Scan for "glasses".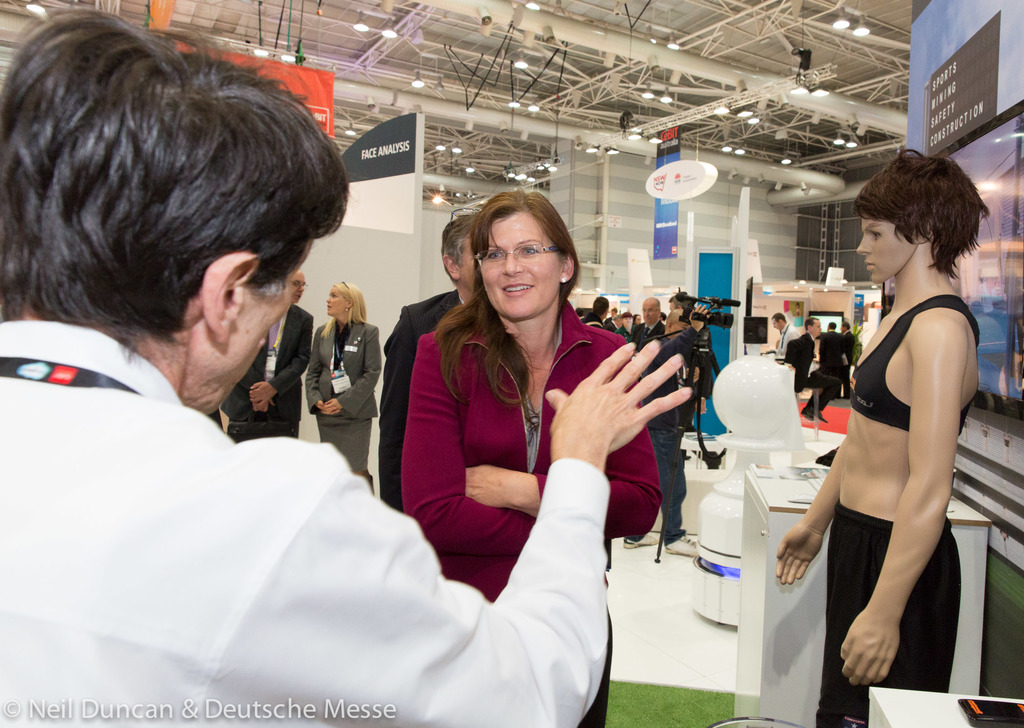
Scan result: rect(471, 242, 559, 268).
